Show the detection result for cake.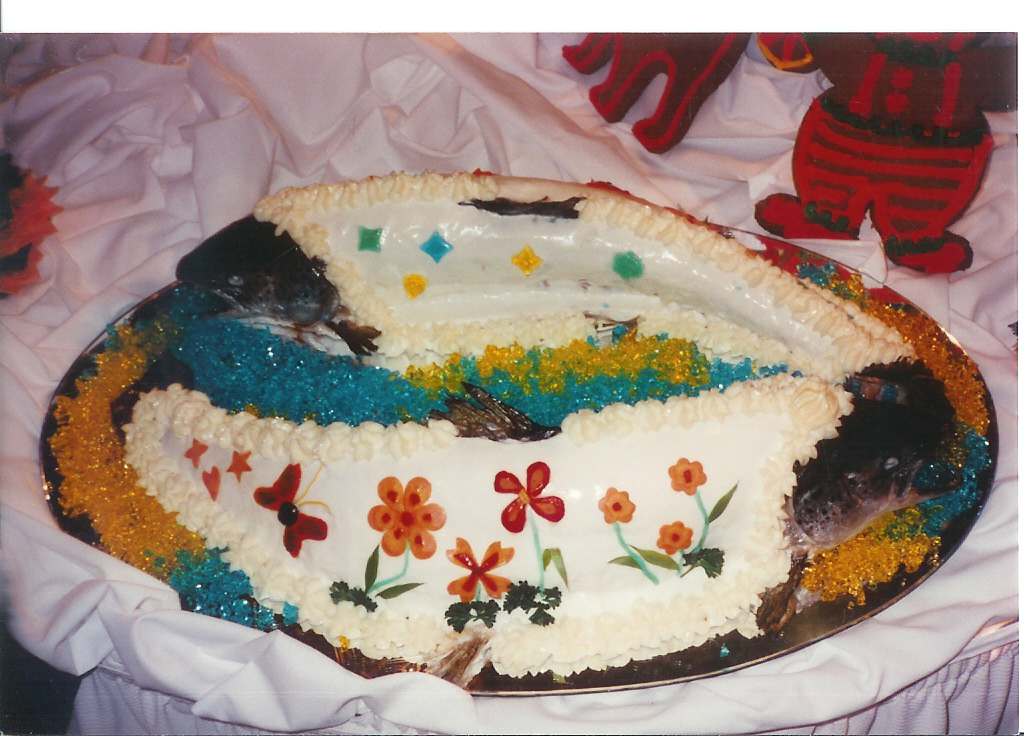
crop(46, 171, 993, 680).
